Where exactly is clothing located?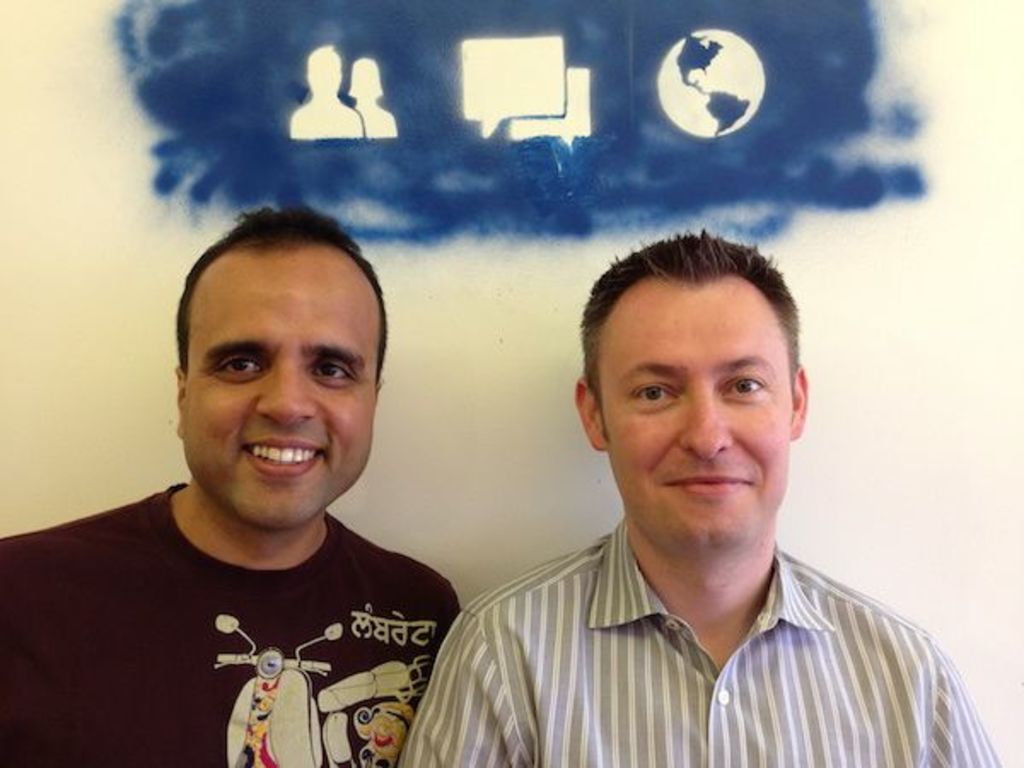
Its bounding box is 401,514,998,766.
